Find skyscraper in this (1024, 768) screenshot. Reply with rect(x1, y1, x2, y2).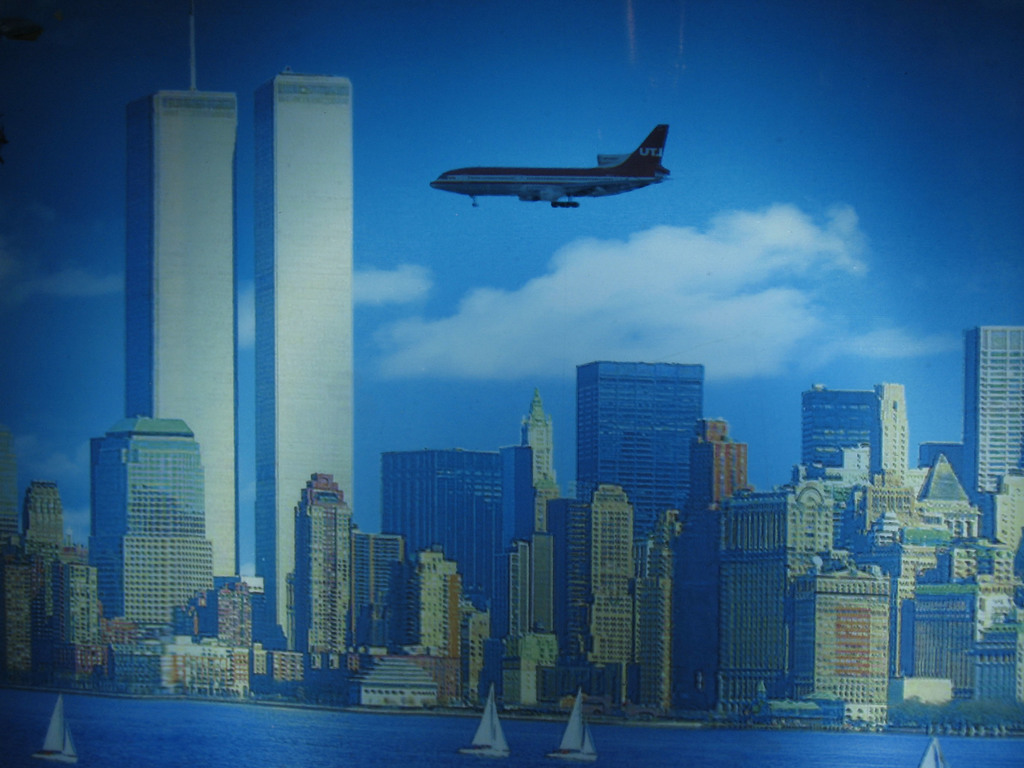
rect(258, 72, 356, 636).
